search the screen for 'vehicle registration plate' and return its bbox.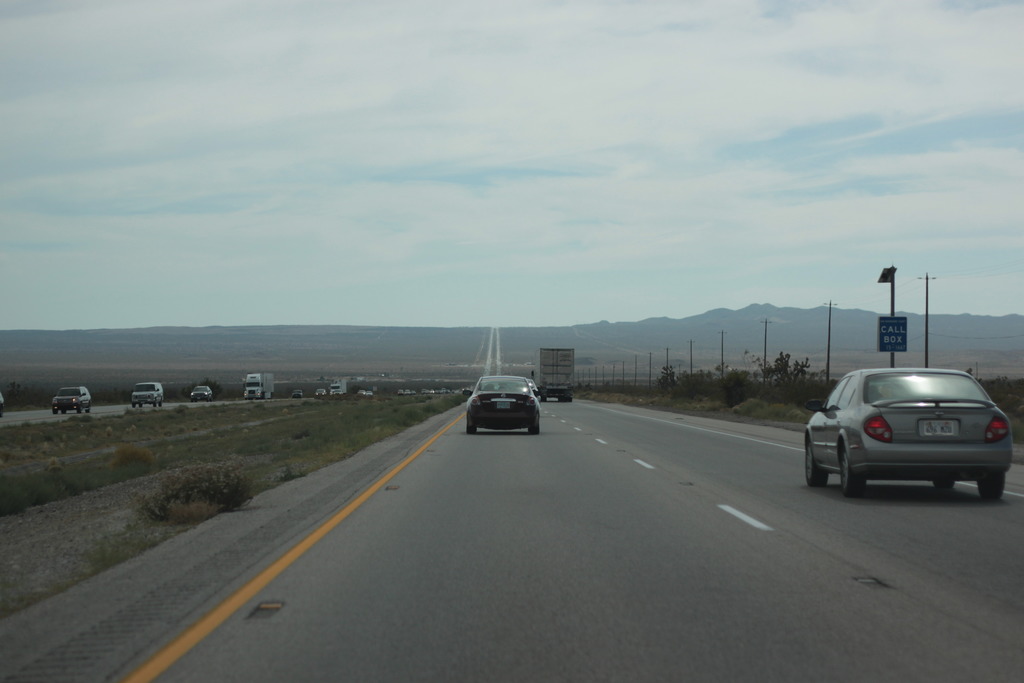
Found: detection(920, 418, 960, 437).
